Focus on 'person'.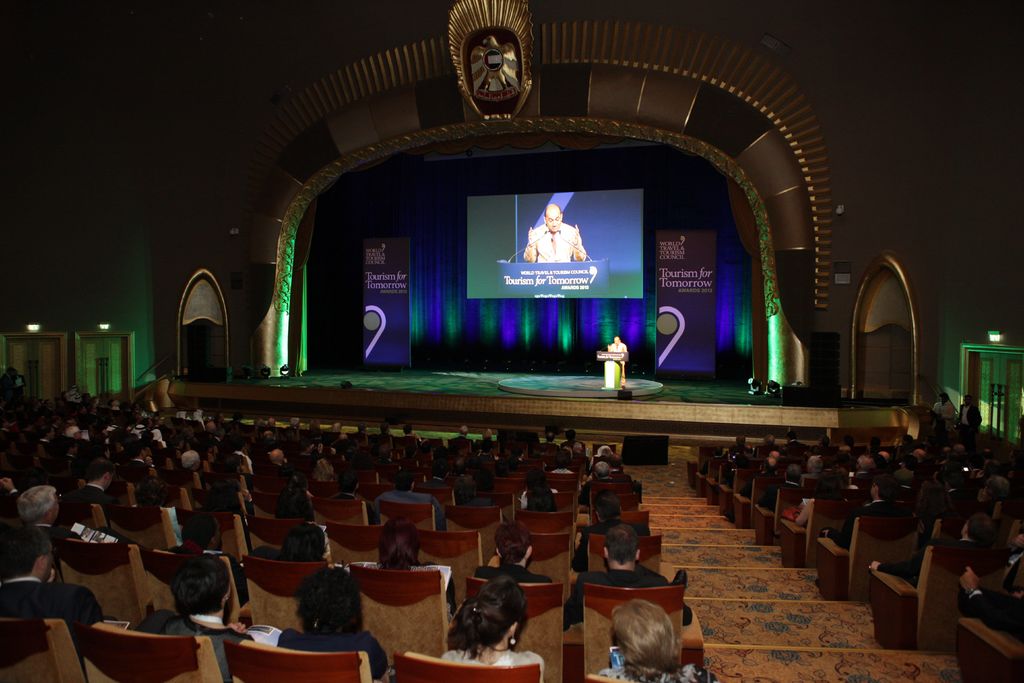
Focused at Rect(152, 462, 176, 534).
